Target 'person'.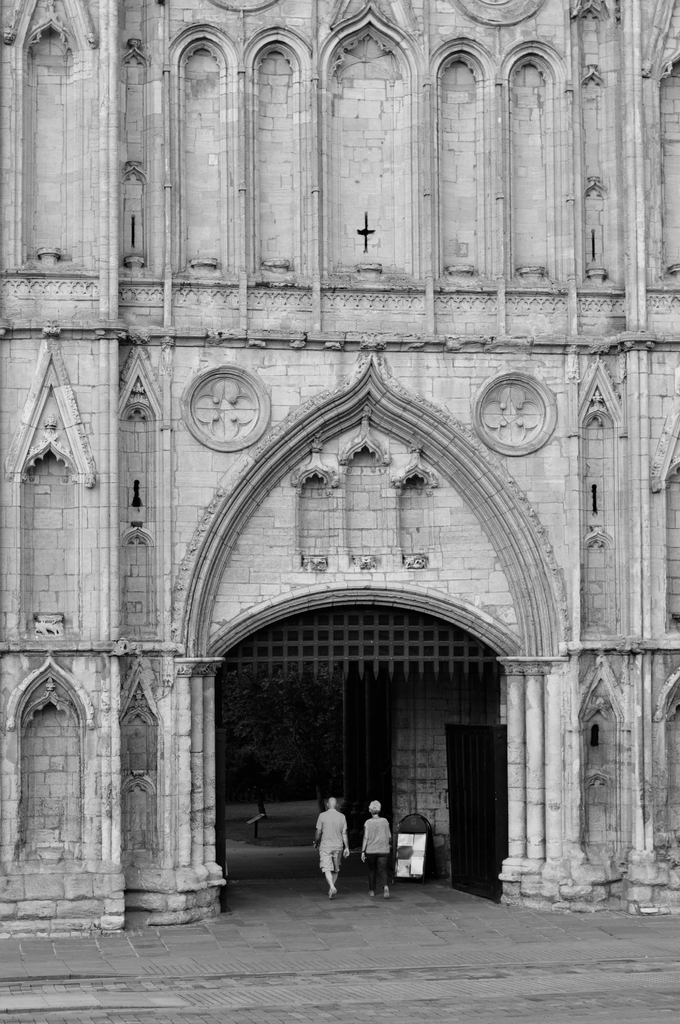
Target region: region(317, 804, 360, 902).
